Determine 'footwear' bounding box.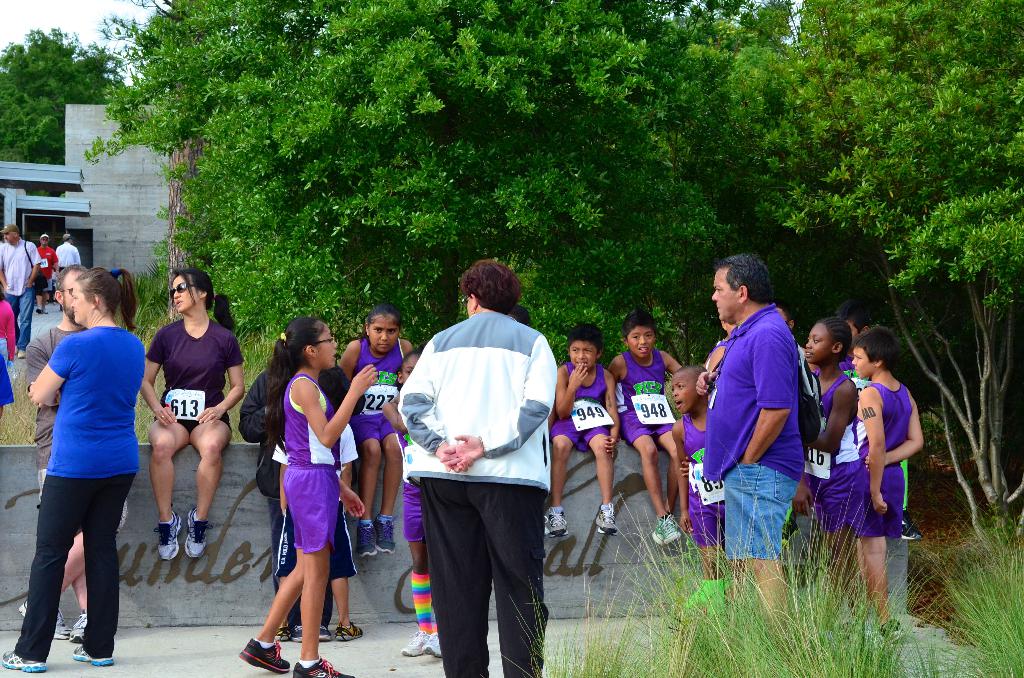
Determined: (373,516,397,554).
